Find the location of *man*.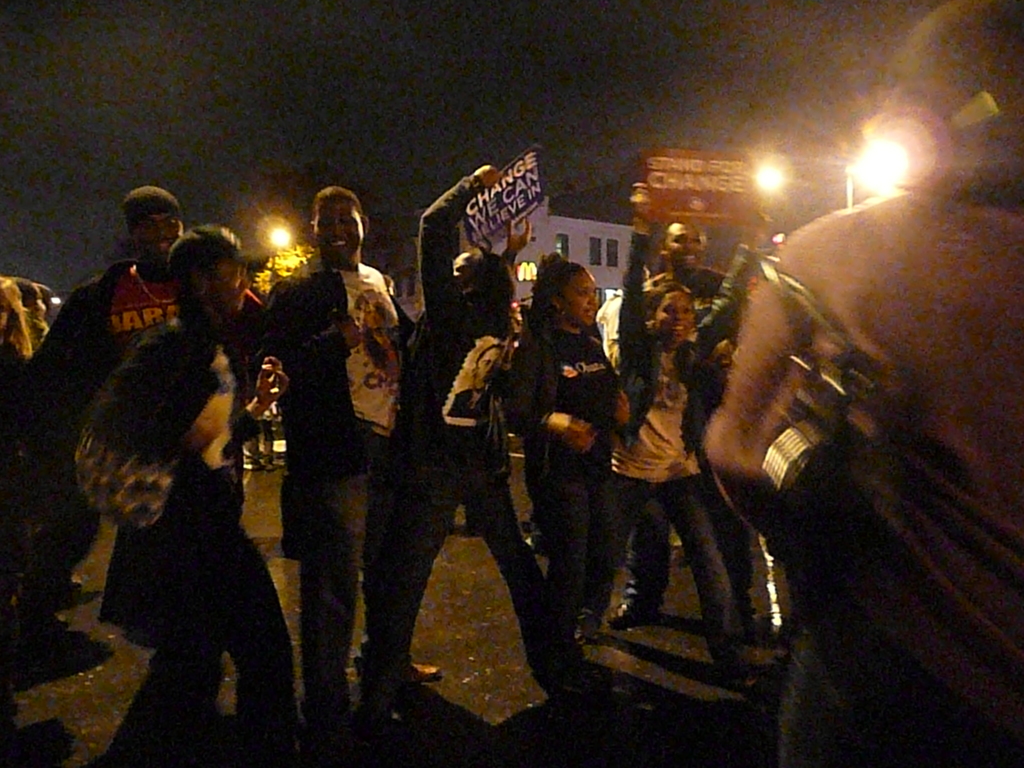
Location: [707, 0, 1023, 767].
